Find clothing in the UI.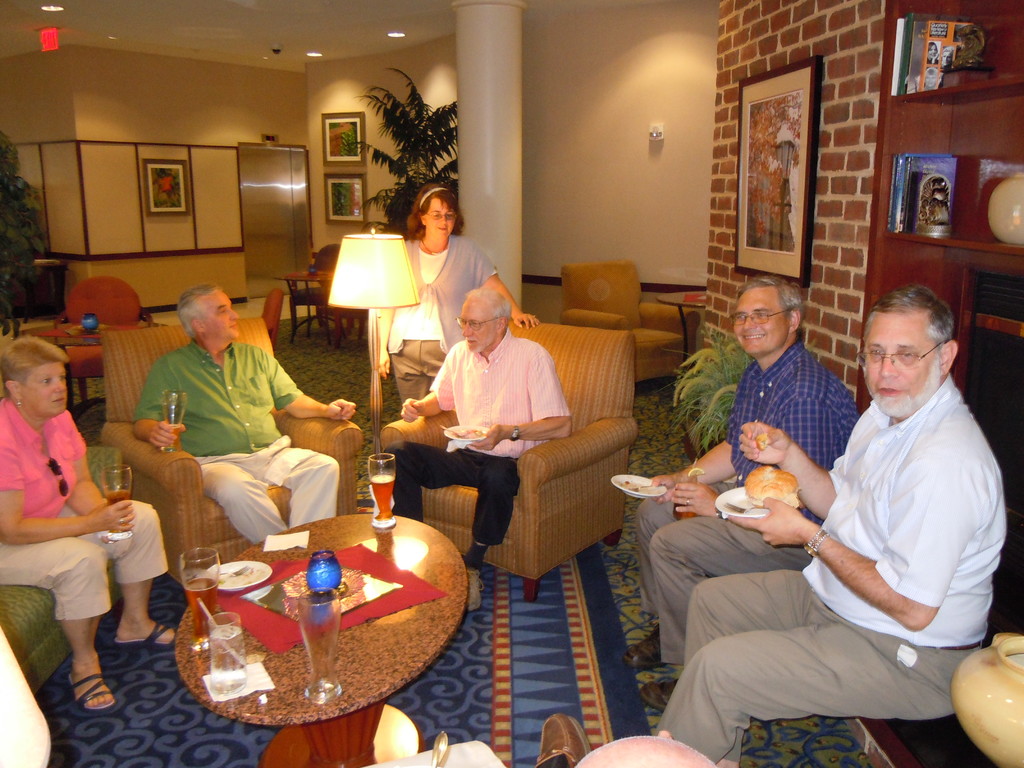
UI element at Rect(653, 371, 1011, 760).
